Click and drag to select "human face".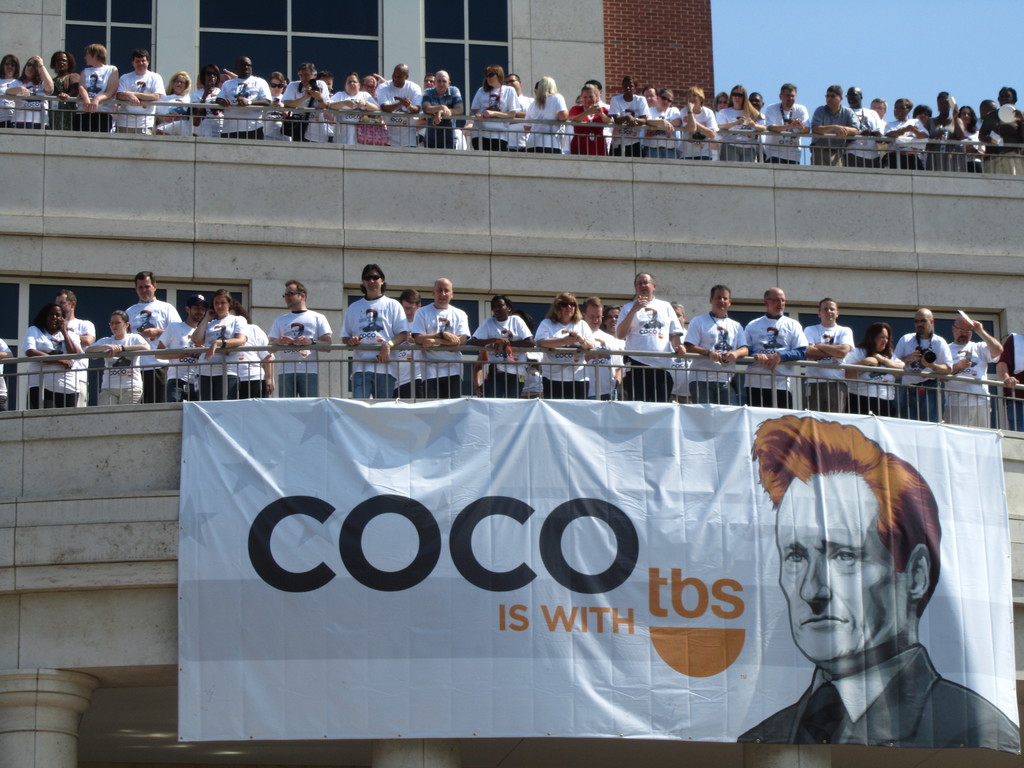
Selection: box(674, 305, 685, 323).
